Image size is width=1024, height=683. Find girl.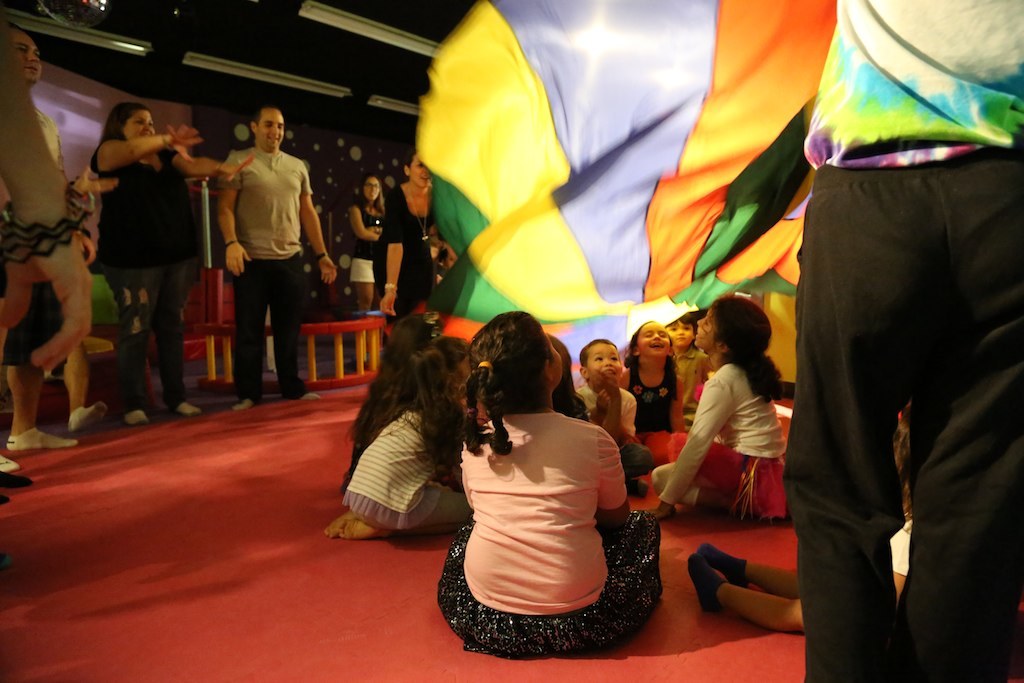
detection(640, 297, 786, 522).
